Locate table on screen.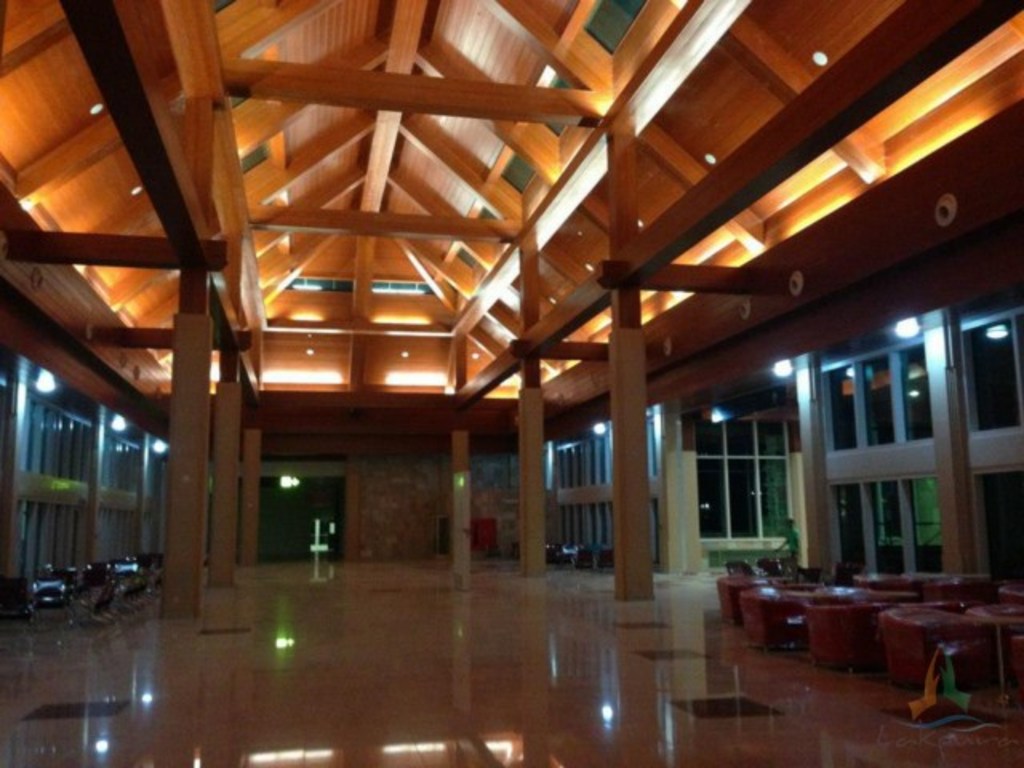
On screen at x1=885, y1=587, x2=1000, y2=717.
